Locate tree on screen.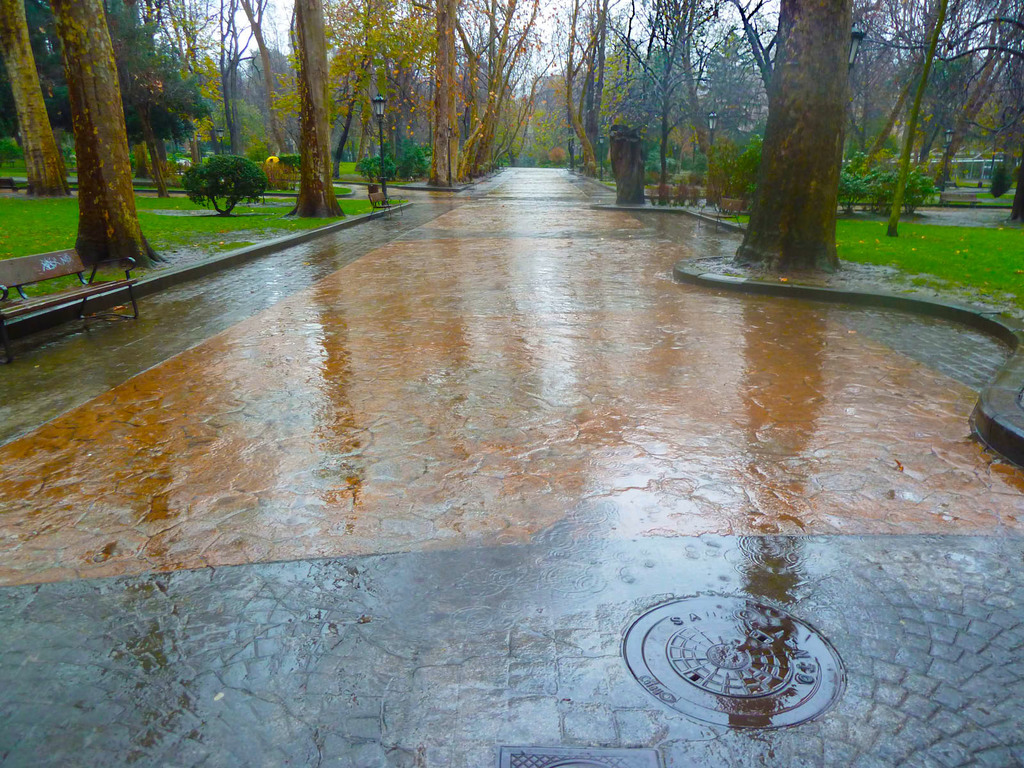
On screen at l=0, t=0, r=71, b=198.
